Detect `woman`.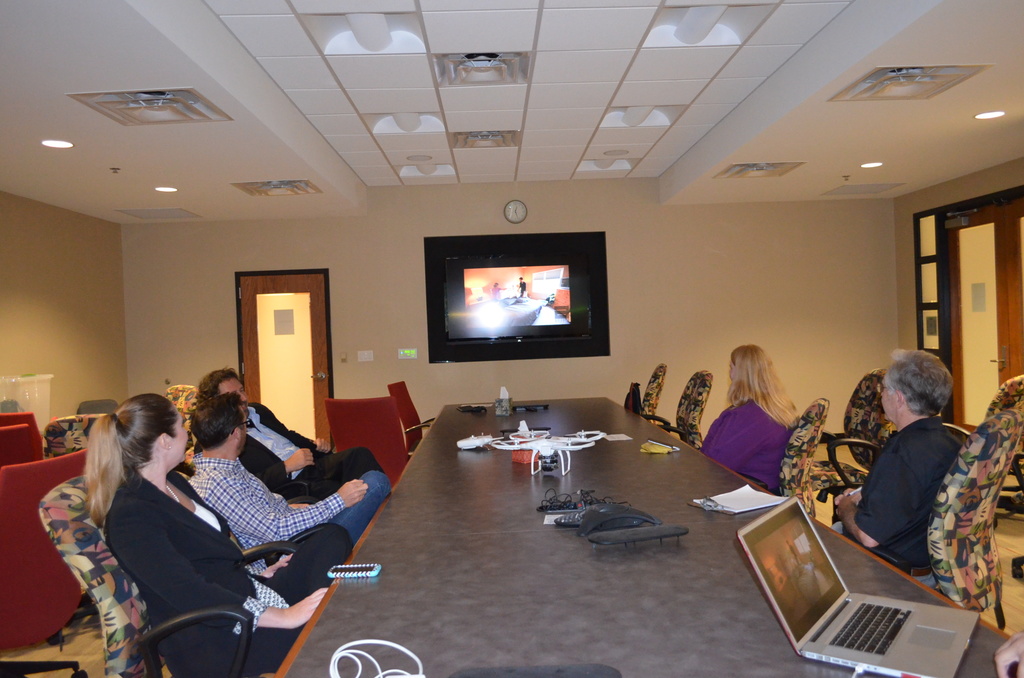
Detected at 698:344:800:495.
